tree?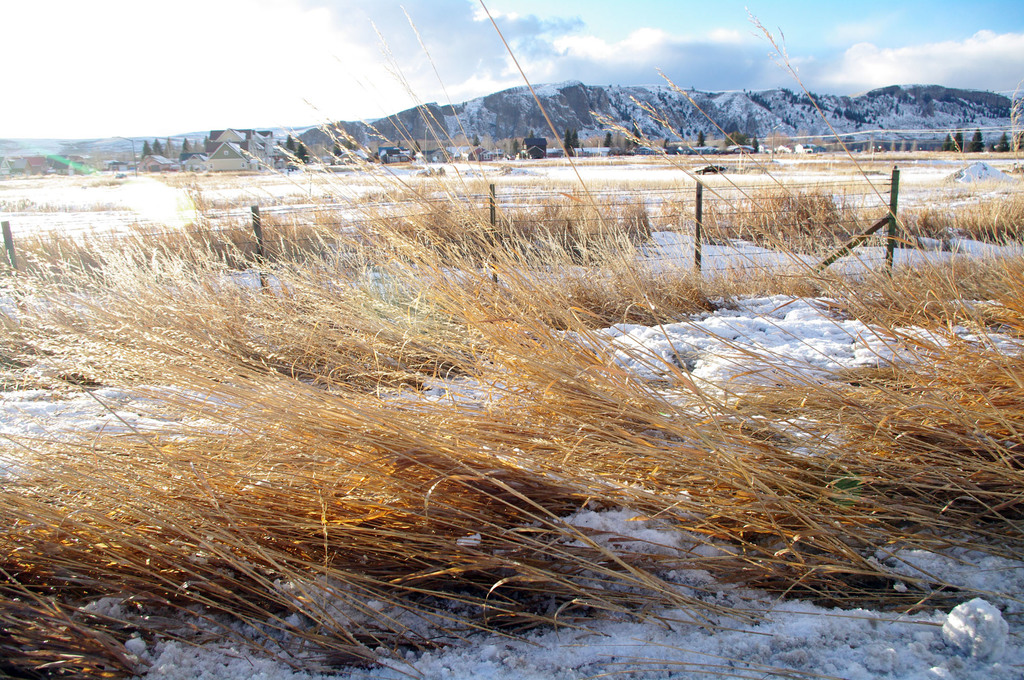
l=724, t=131, r=752, b=146
